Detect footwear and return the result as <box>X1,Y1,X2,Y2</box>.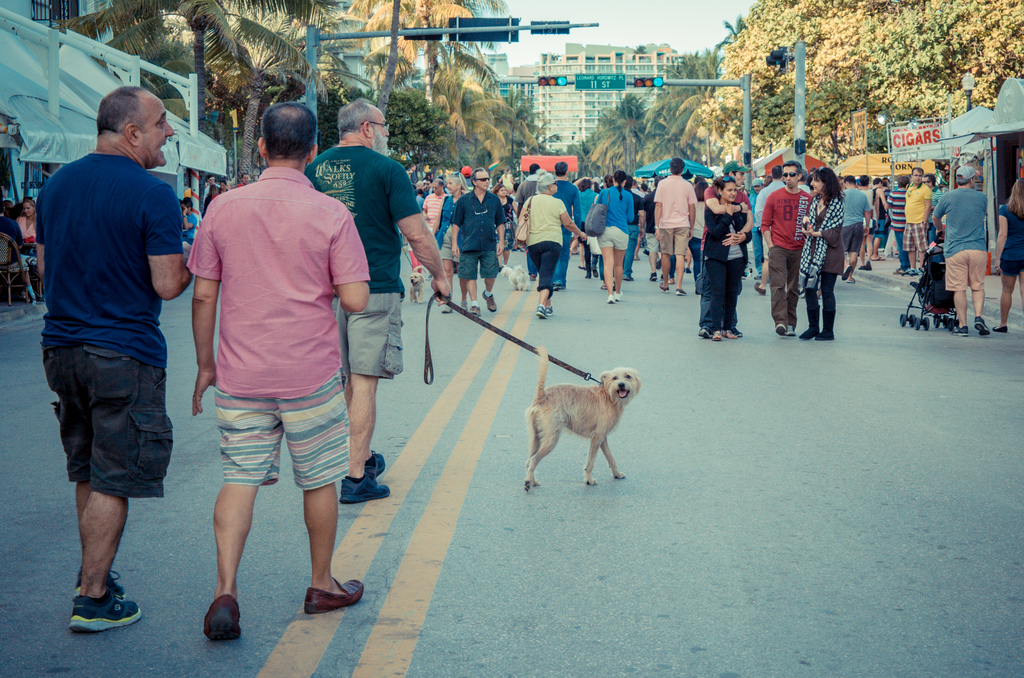
<box>684,268,692,274</box>.
